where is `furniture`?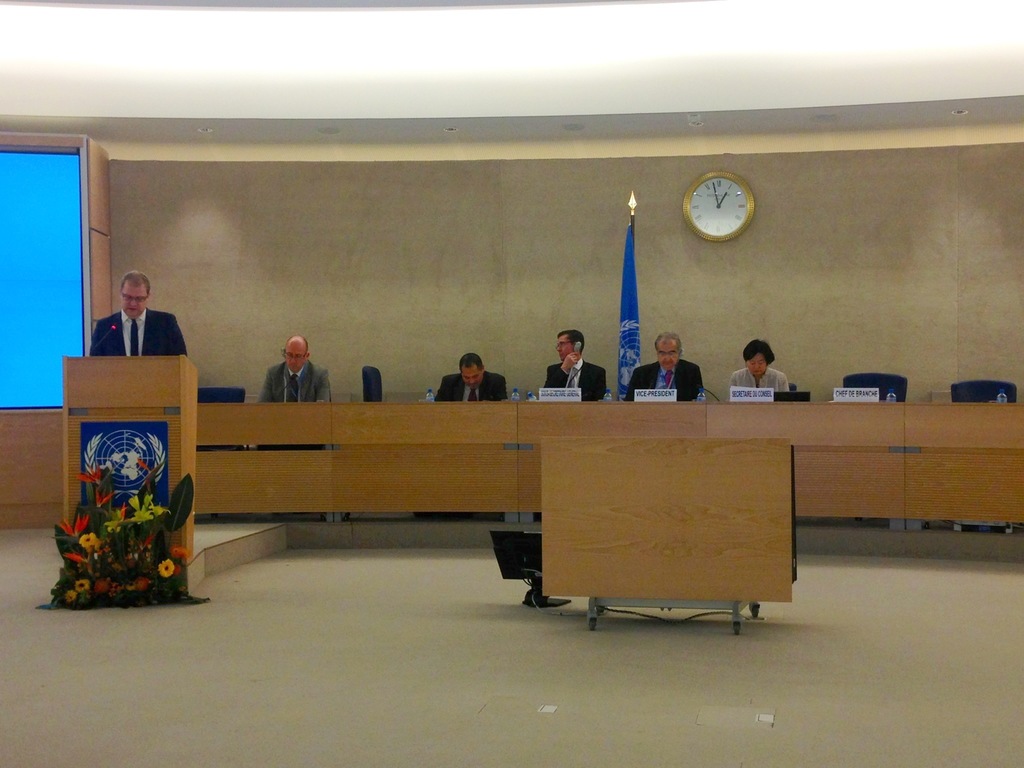
BBox(543, 440, 796, 639).
